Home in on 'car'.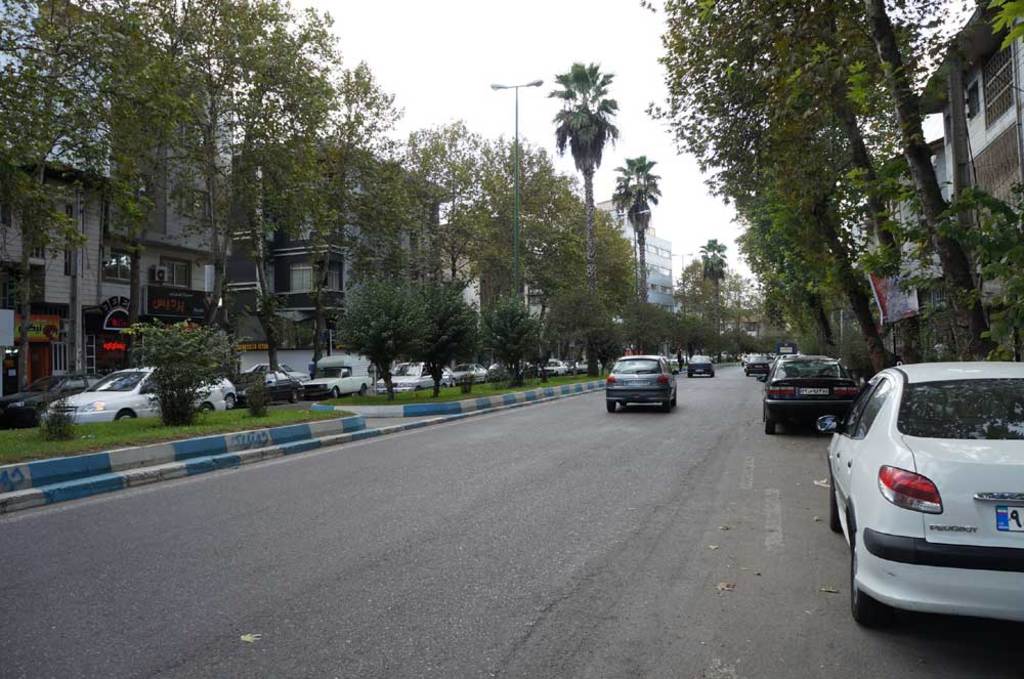
Homed in at pyautogui.locateOnScreen(607, 350, 679, 414).
